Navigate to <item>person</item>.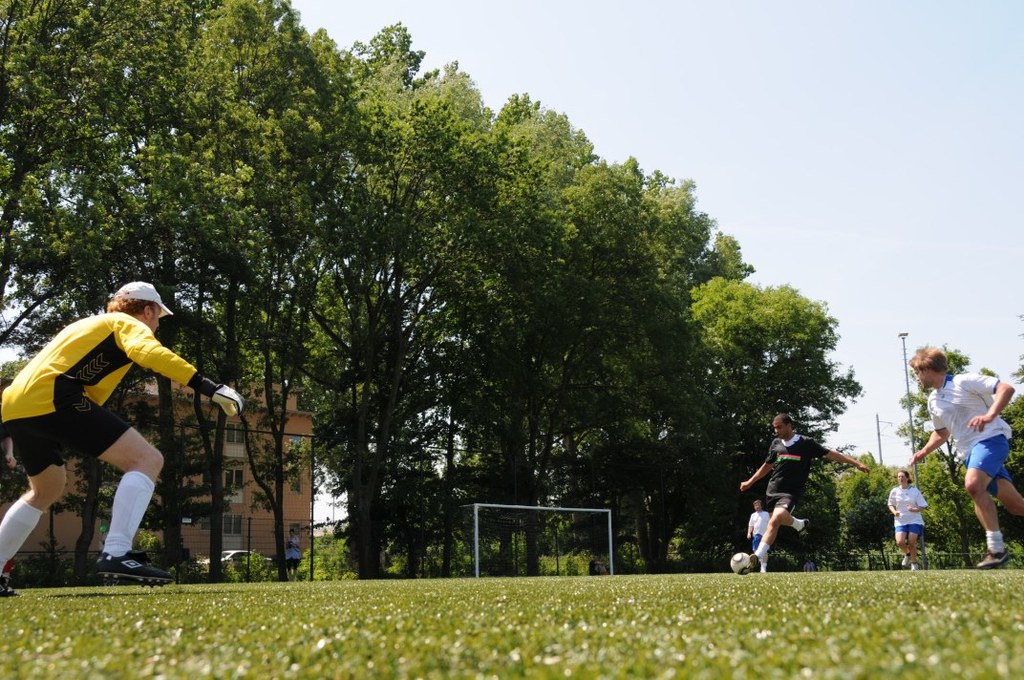
Navigation target: left=909, top=342, right=1023, bottom=567.
